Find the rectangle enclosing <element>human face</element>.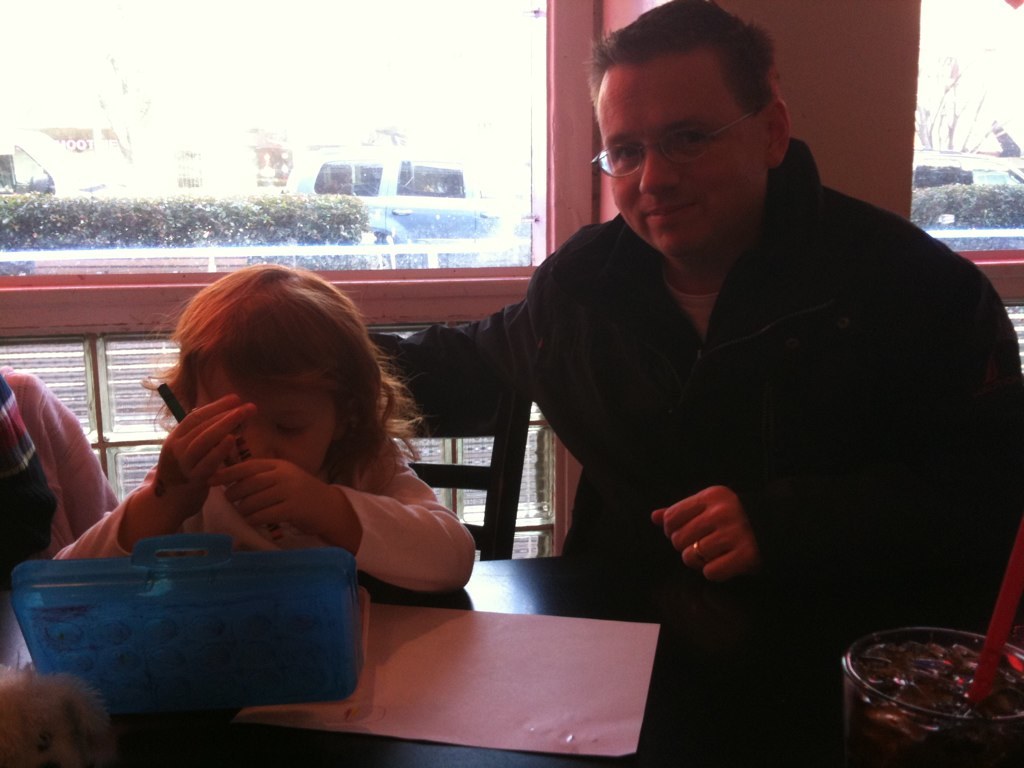
(x1=195, y1=367, x2=344, y2=458).
